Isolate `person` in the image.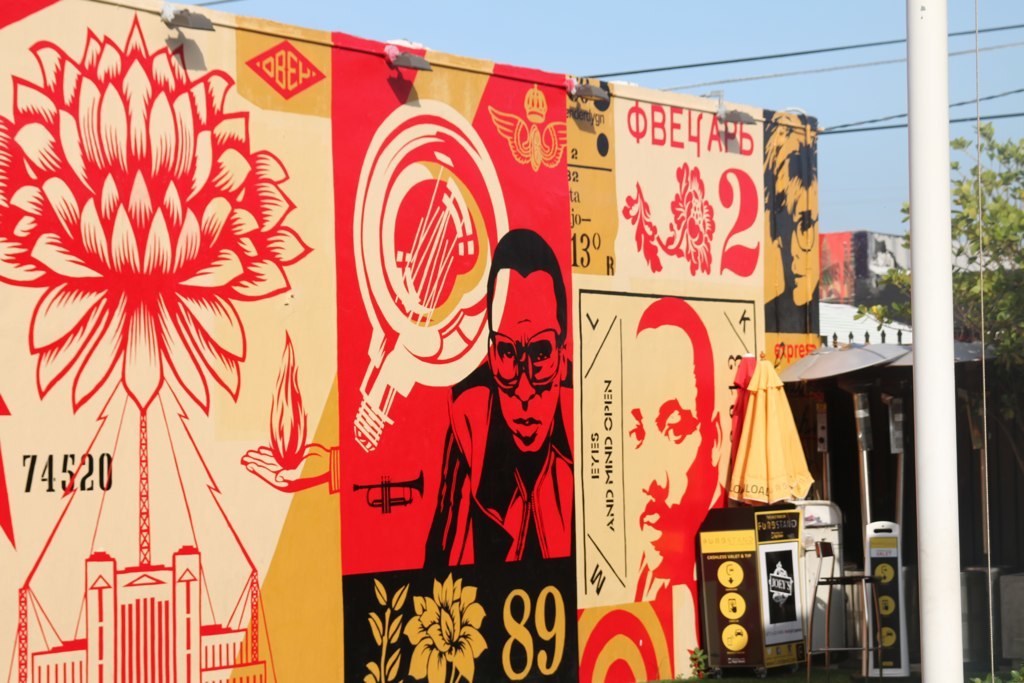
Isolated region: crop(480, 226, 582, 550).
